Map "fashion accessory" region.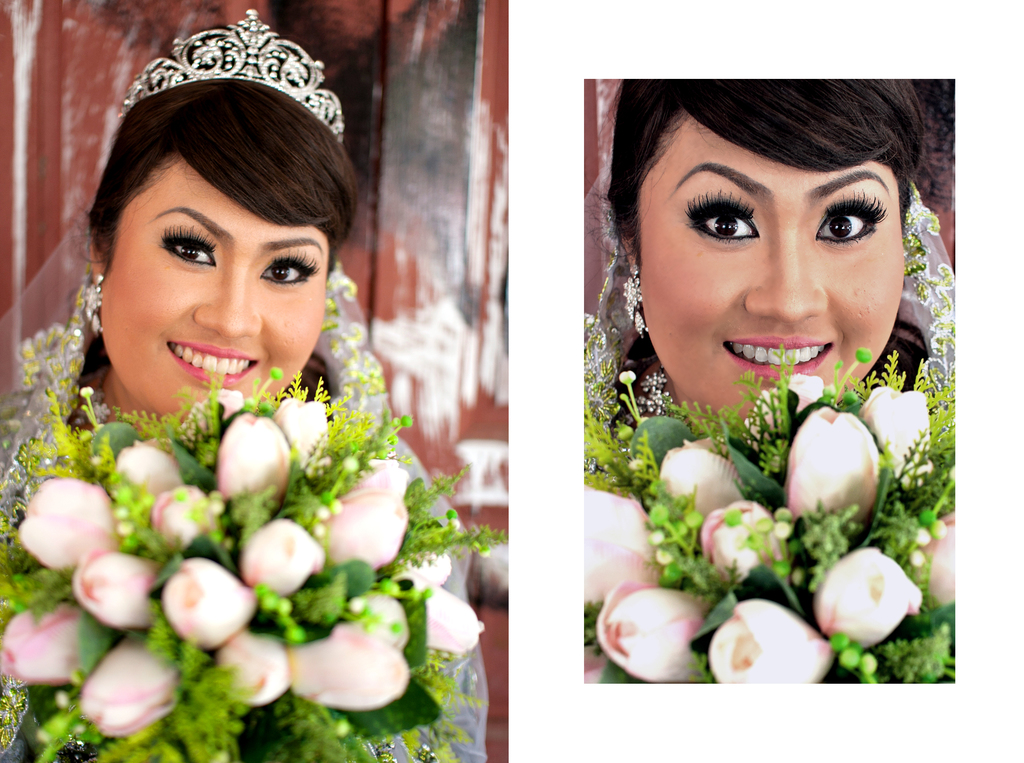
Mapped to pyautogui.locateOnScreen(119, 7, 344, 149).
